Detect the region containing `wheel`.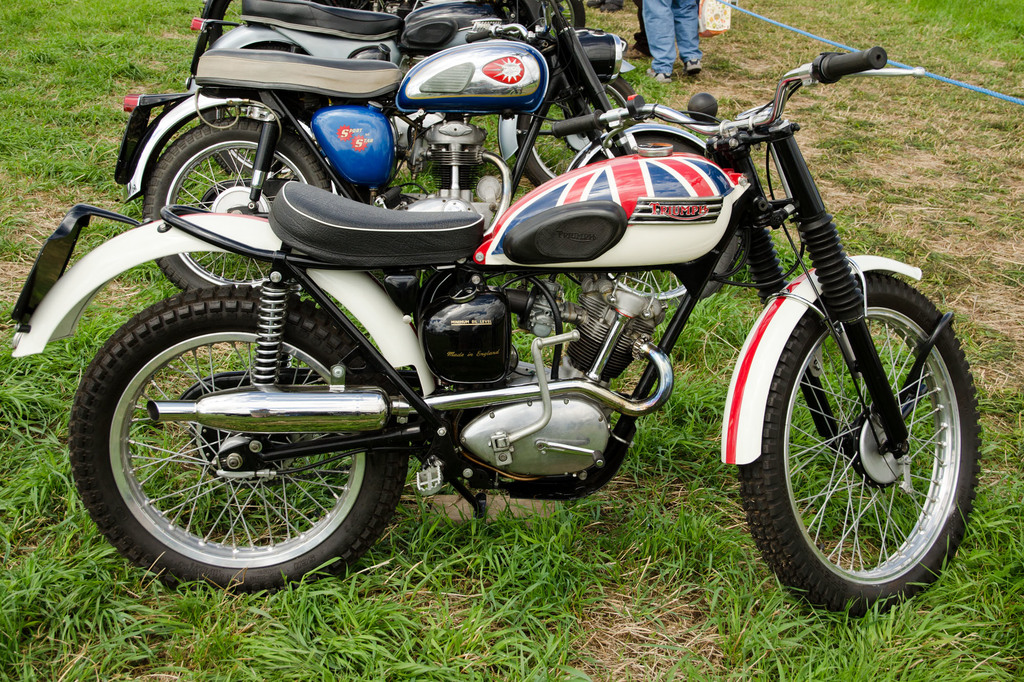
Rect(143, 116, 335, 287).
